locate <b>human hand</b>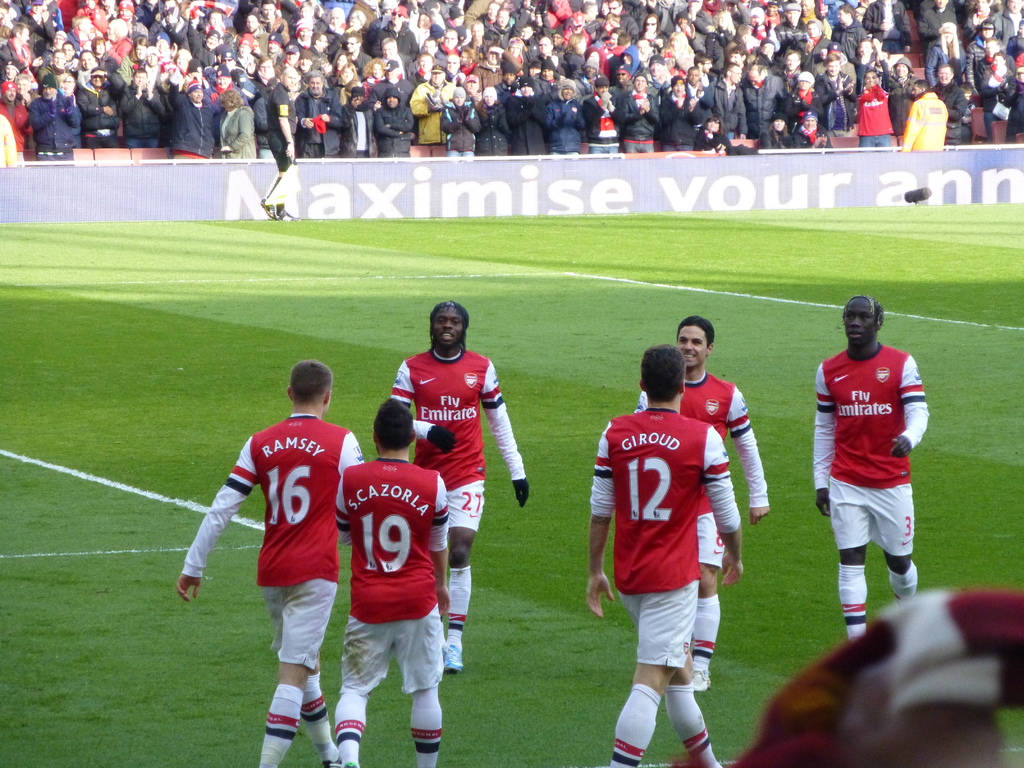
(220,144,232,155)
